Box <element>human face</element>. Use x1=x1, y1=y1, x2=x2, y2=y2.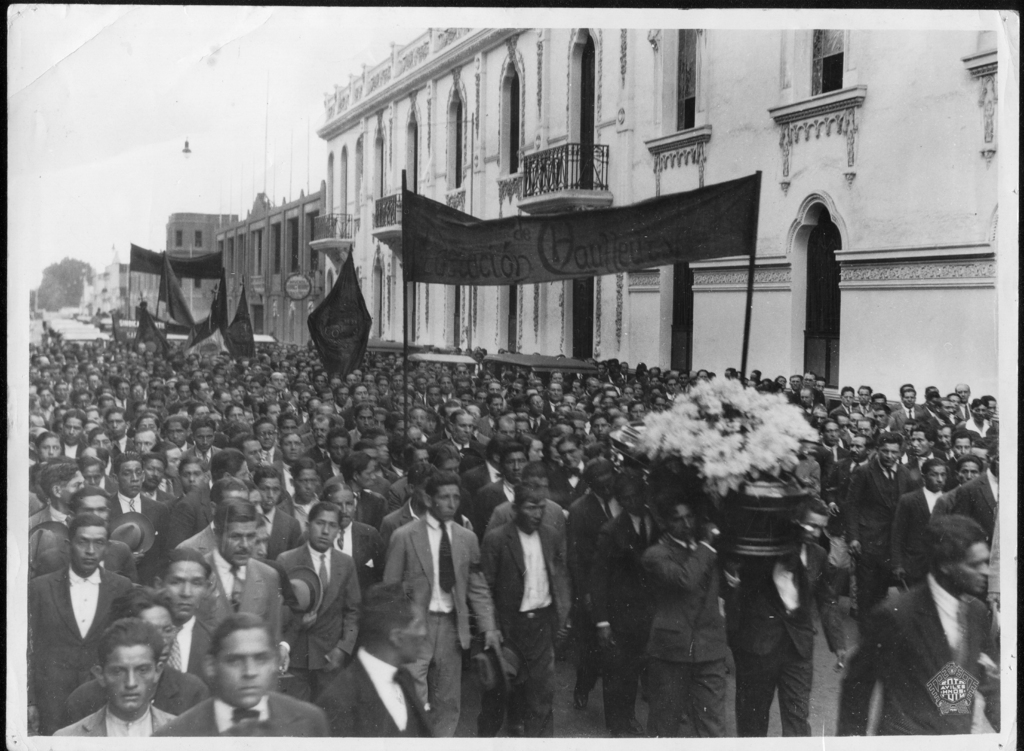
x1=106, y1=646, x2=159, y2=711.
